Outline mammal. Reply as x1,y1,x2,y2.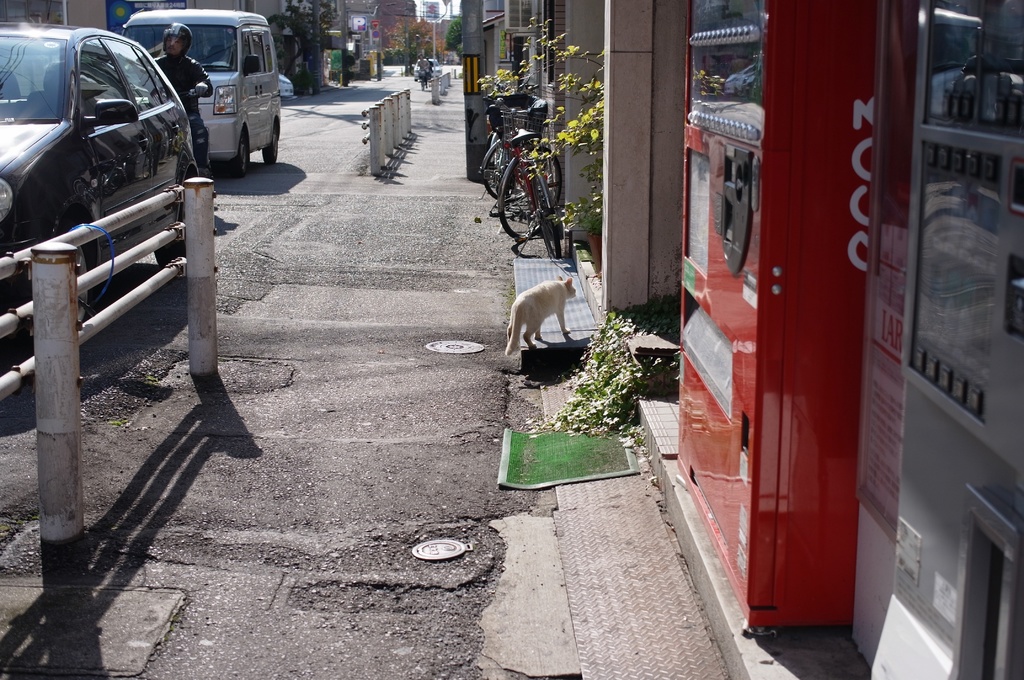
150,19,213,179.
